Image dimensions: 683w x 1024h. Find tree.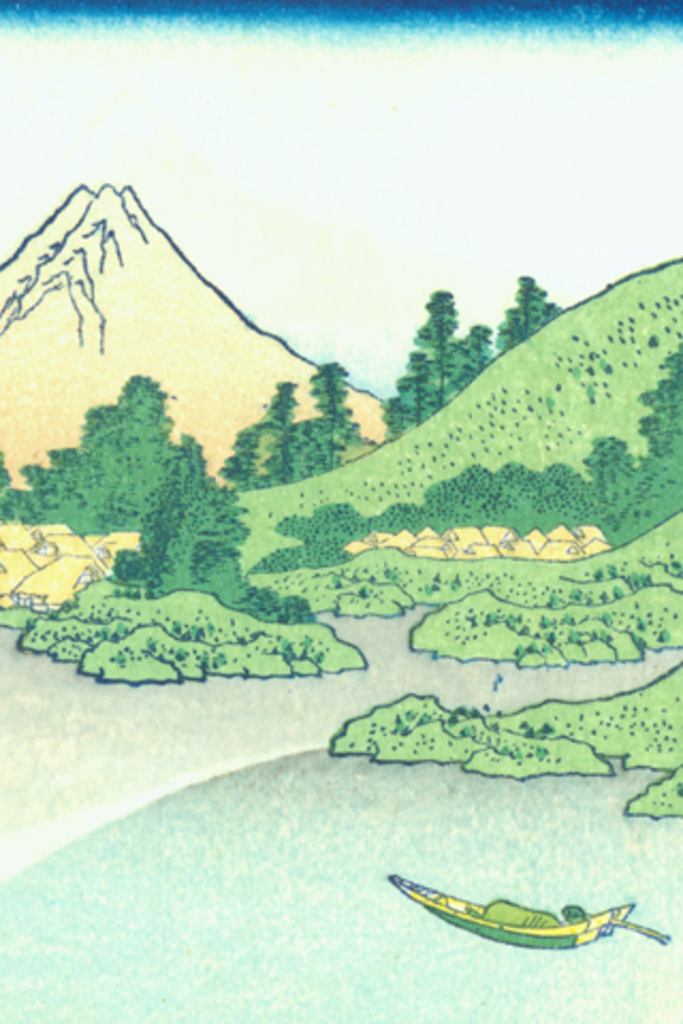
[left=2, top=367, right=188, bottom=533].
